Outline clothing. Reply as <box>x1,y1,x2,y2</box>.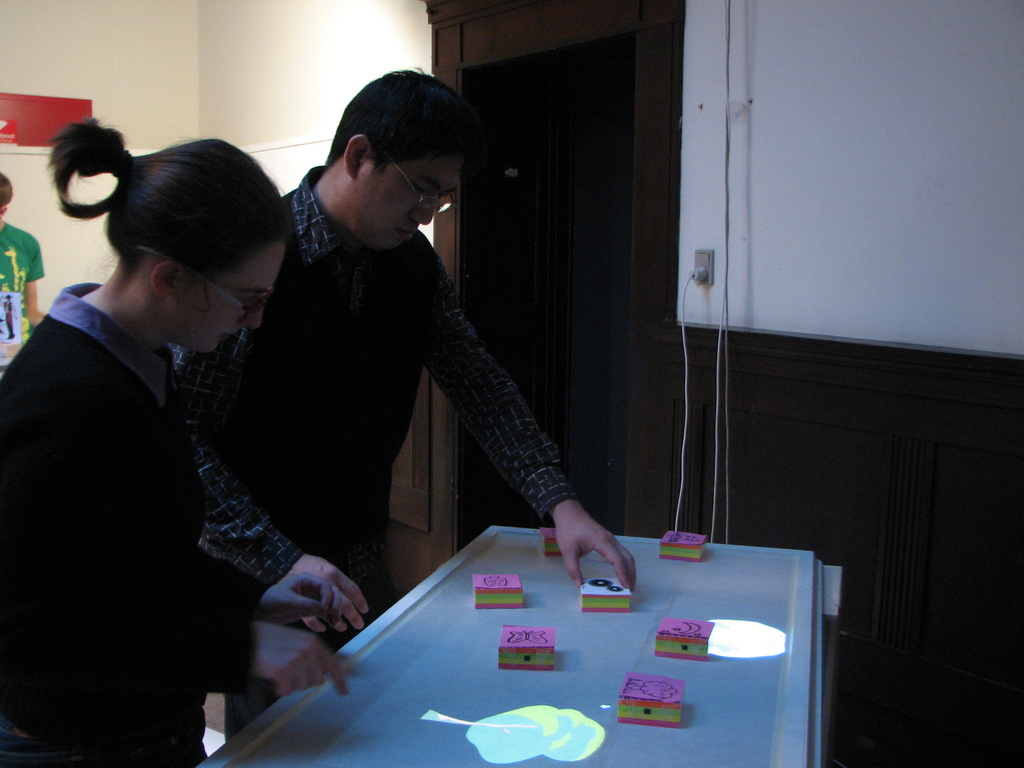
<box>168,156,577,744</box>.
